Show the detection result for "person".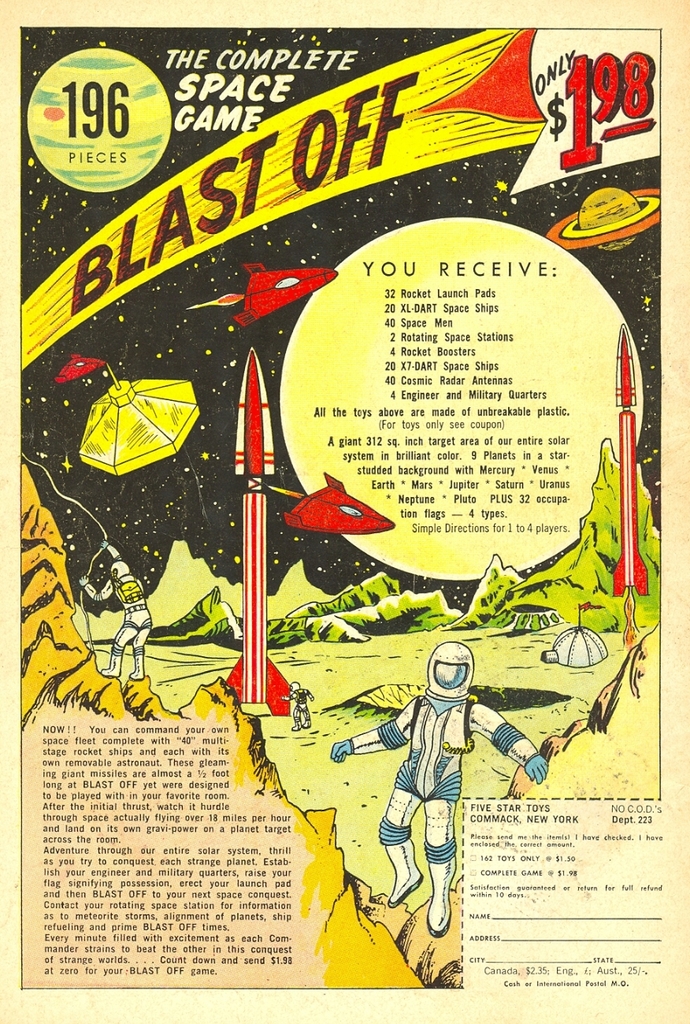
pyautogui.locateOnScreen(328, 635, 550, 937).
